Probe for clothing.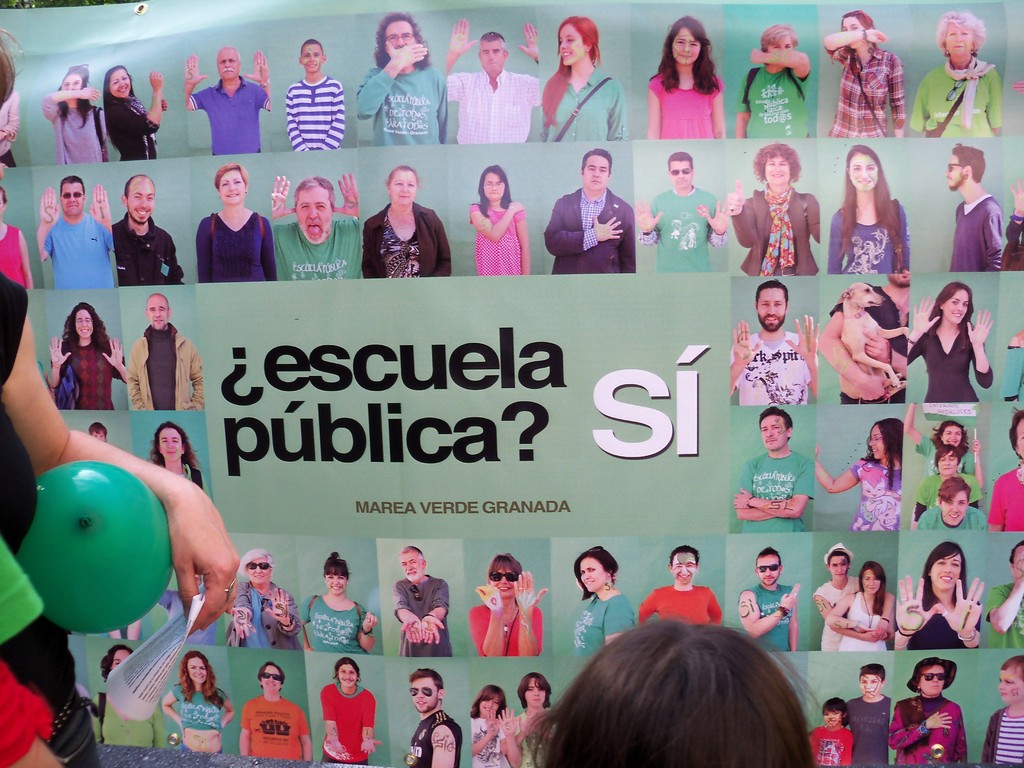
Probe result: rect(644, 182, 724, 275).
